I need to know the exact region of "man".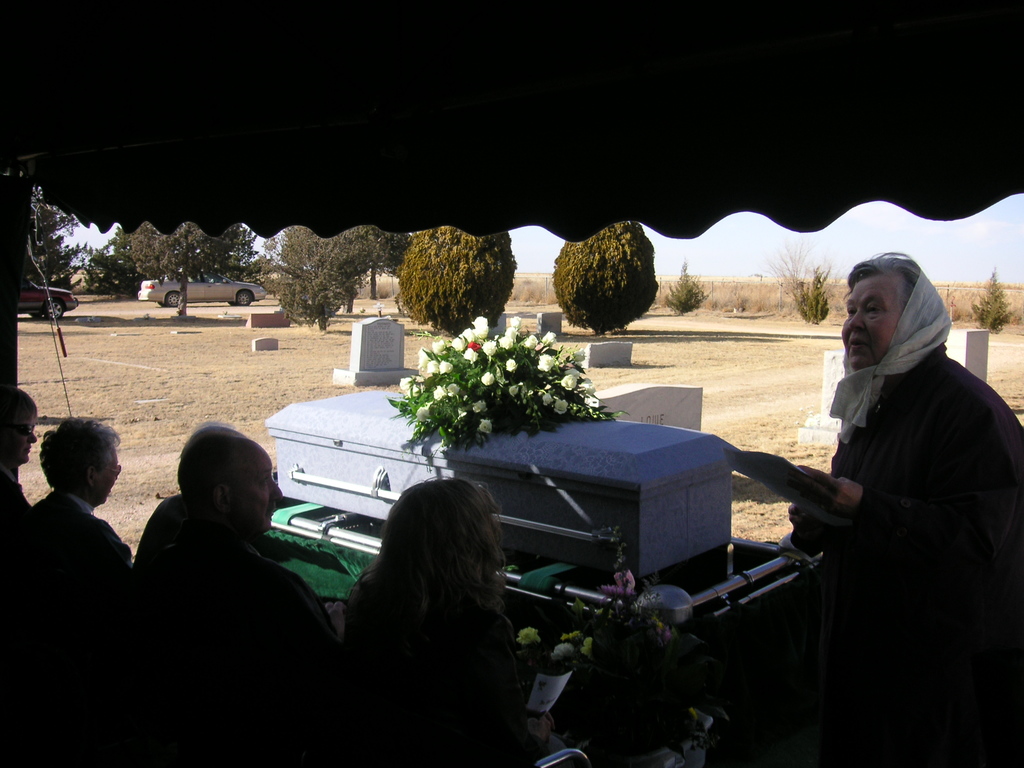
Region: pyautogui.locateOnScreen(12, 404, 136, 660).
